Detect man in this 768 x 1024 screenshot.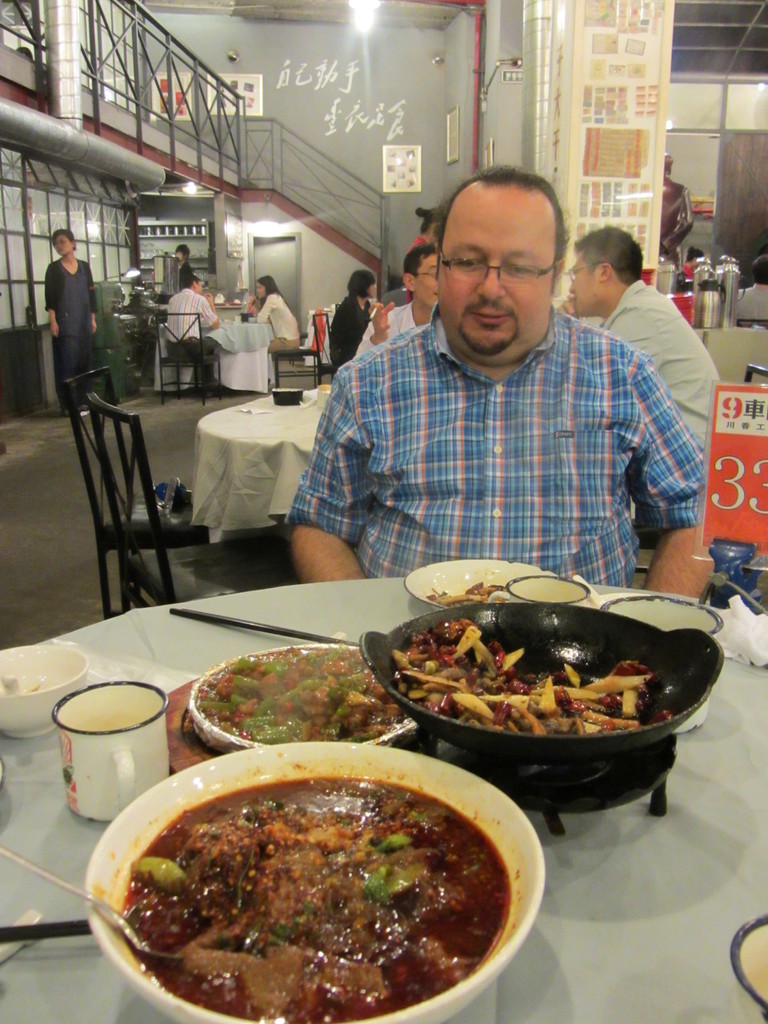
Detection: {"left": 161, "top": 271, "right": 220, "bottom": 396}.
